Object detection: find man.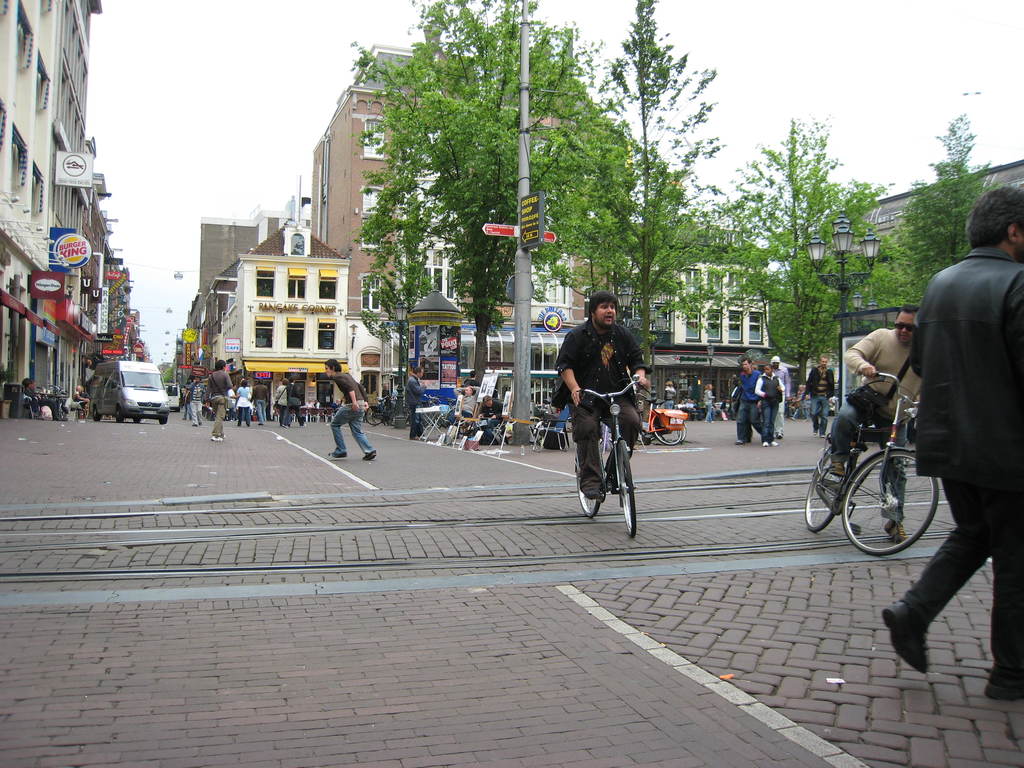
x1=554, y1=291, x2=649, y2=499.
